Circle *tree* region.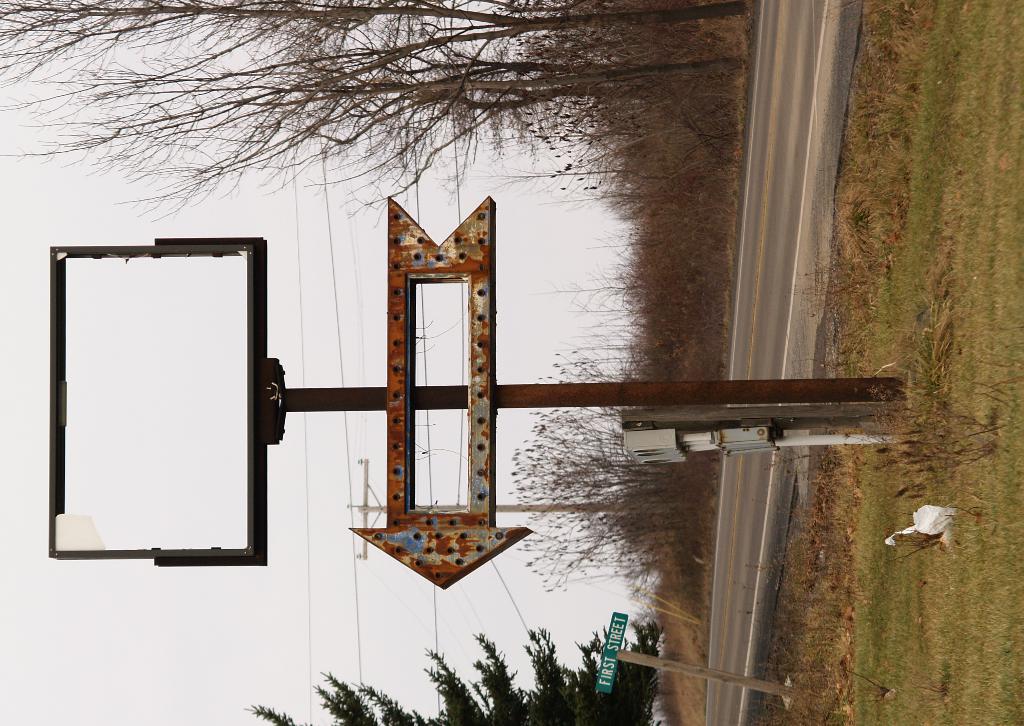
Region: [left=0, top=0, right=744, bottom=220].
